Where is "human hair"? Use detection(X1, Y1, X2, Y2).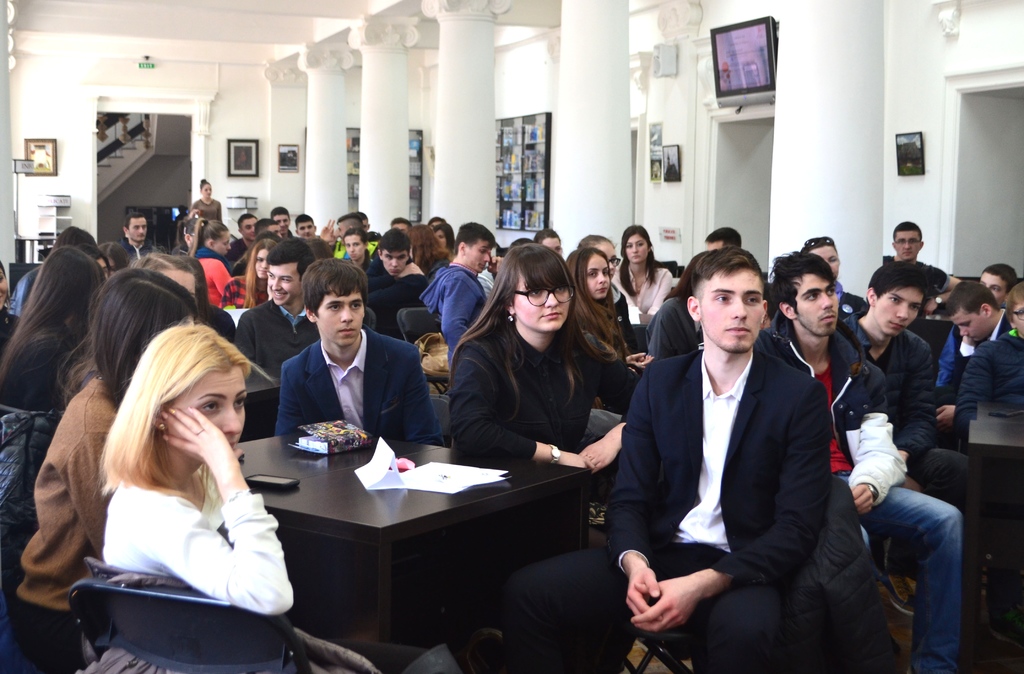
detection(867, 259, 928, 307).
